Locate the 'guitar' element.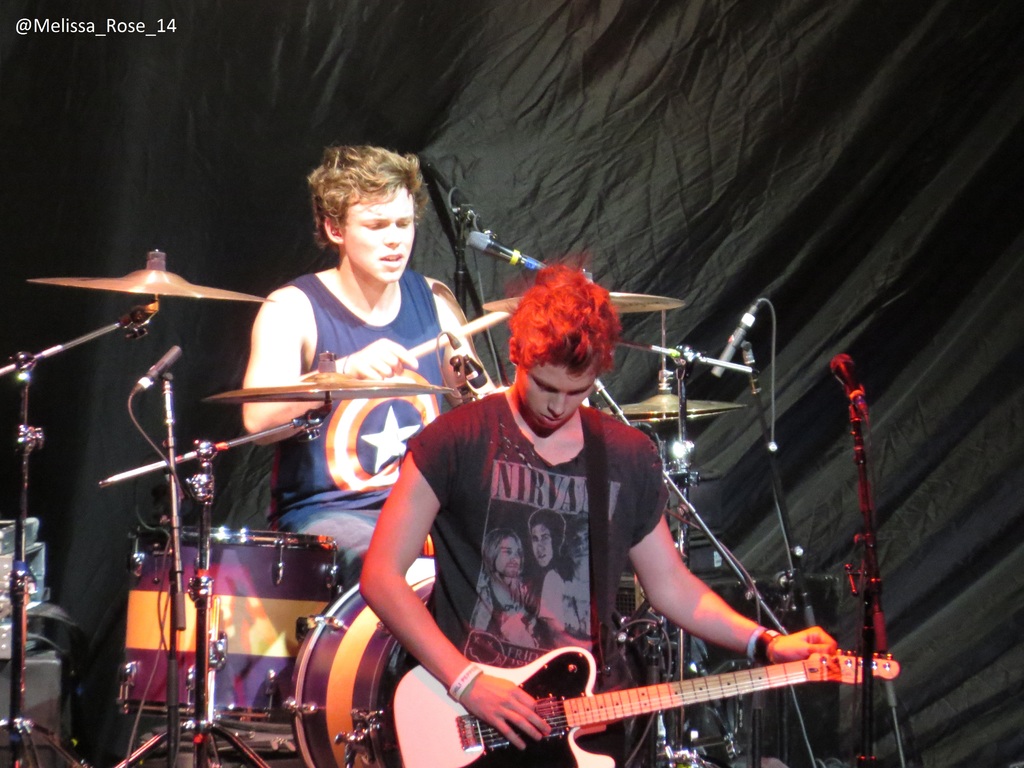
Element bbox: region(390, 644, 900, 767).
